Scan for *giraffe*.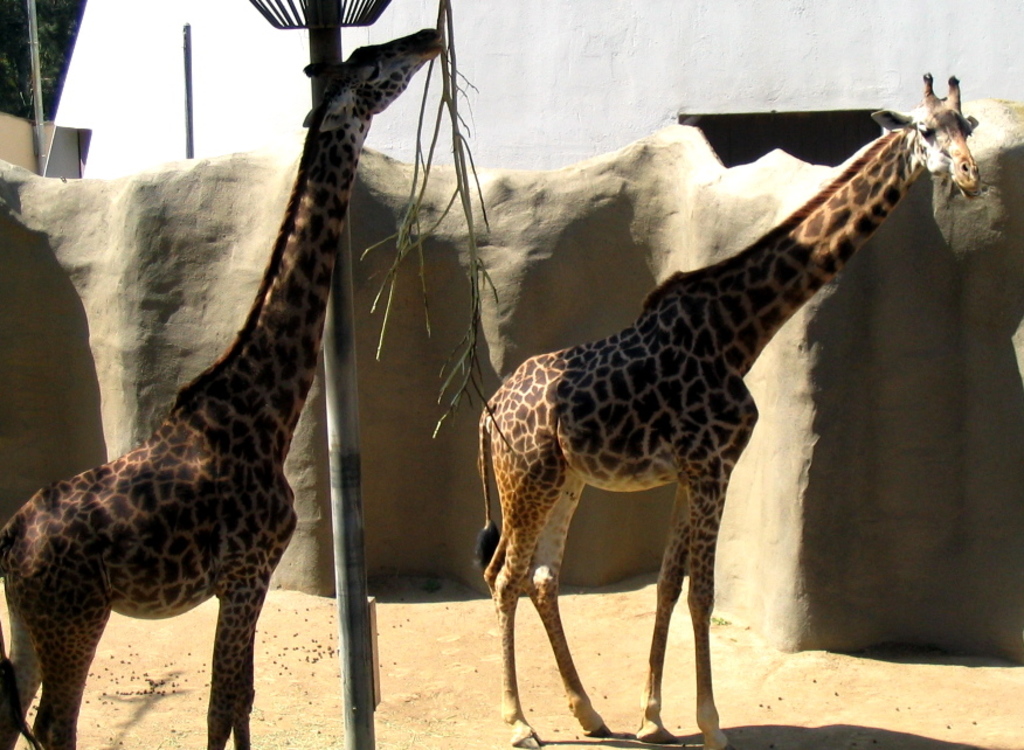
Scan result: l=0, t=27, r=447, b=749.
